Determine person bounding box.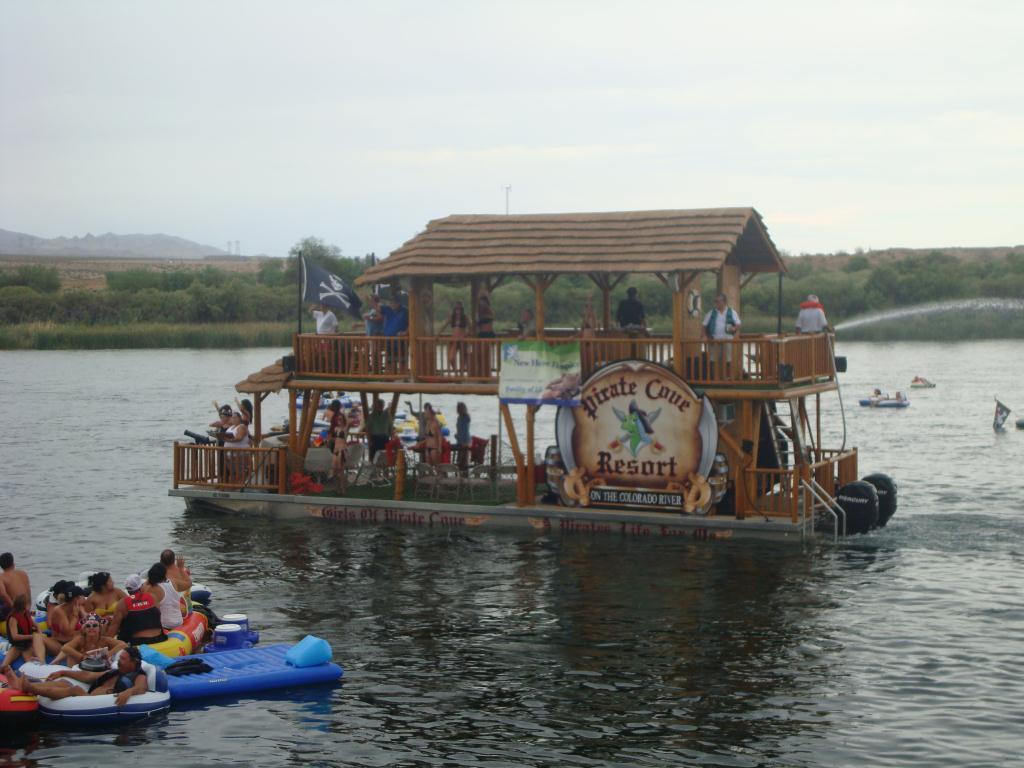
Determined: [304,302,344,345].
